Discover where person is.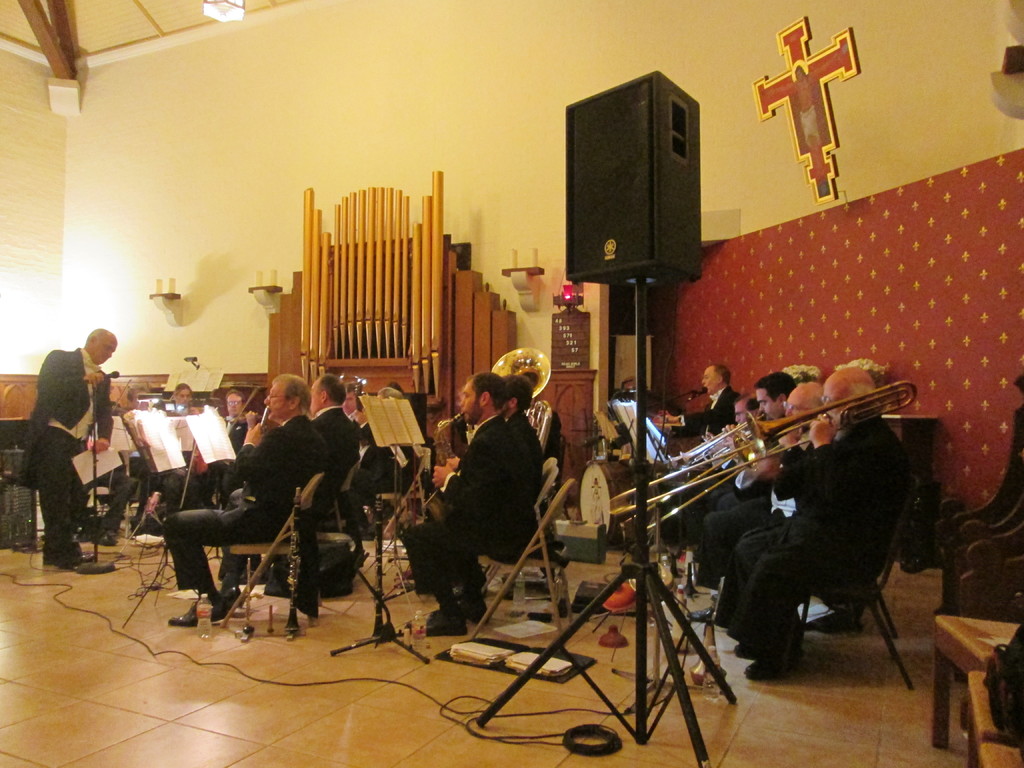
Discovered at box=[401, 372, 535, 634].
